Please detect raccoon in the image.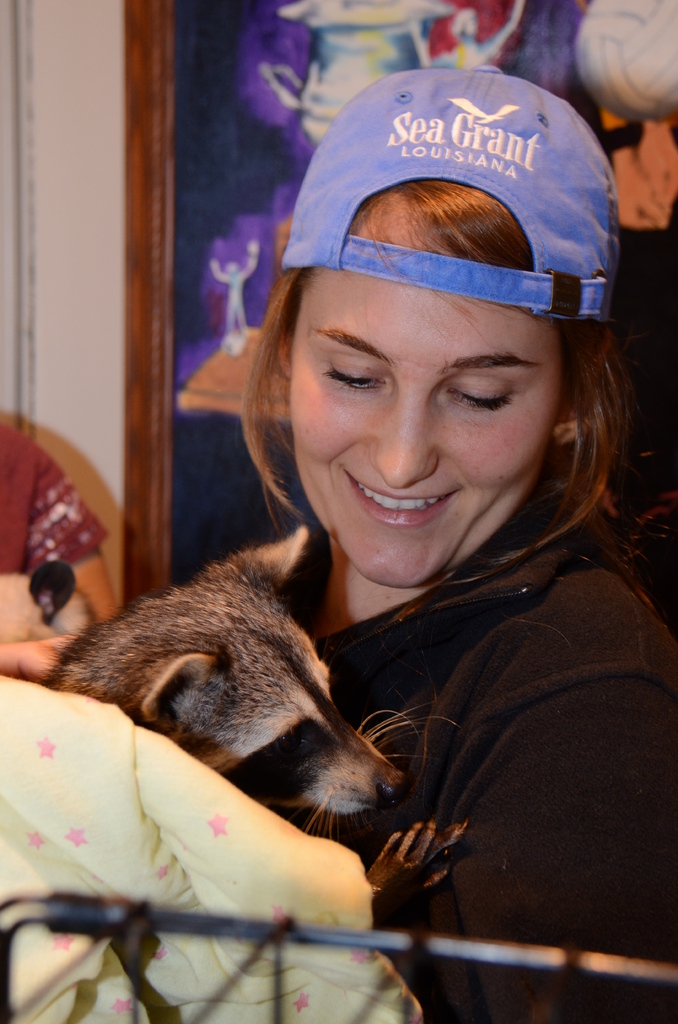
detection(49, 527, 464, 832).
